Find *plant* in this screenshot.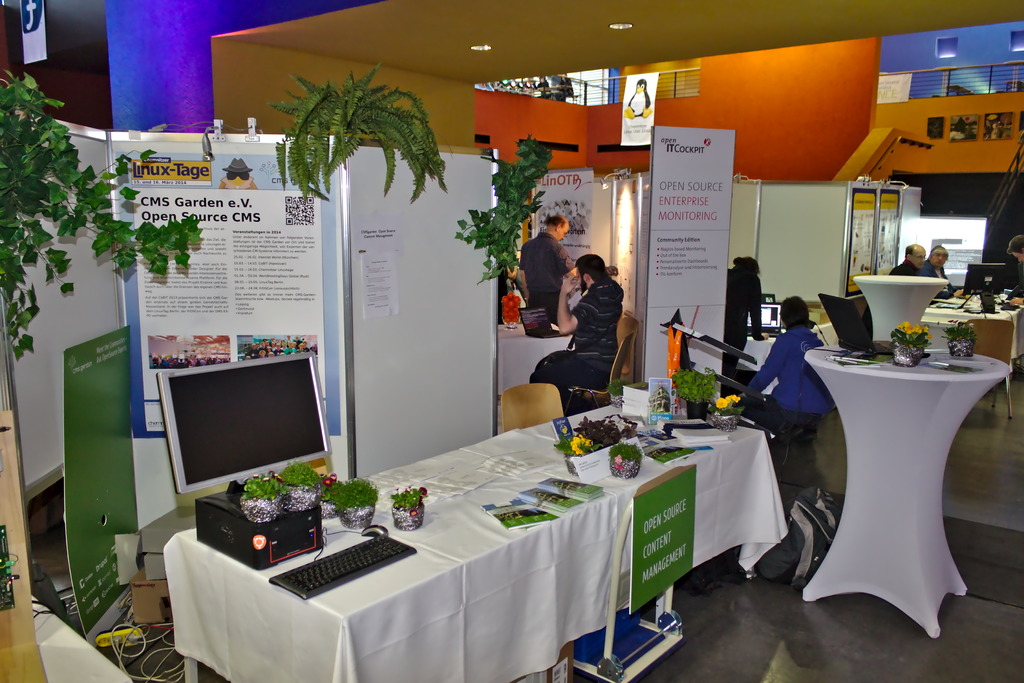
The bounding box for *plant* is box(0, 60, 205, 371).
